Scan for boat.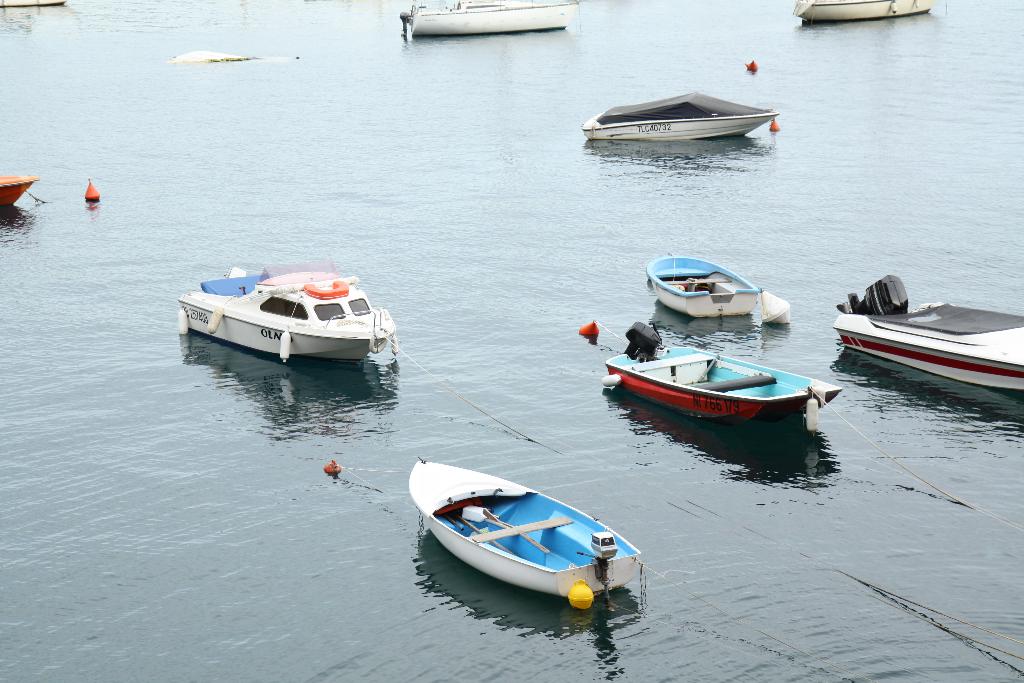
Scan result: (824,267,1021,419).
